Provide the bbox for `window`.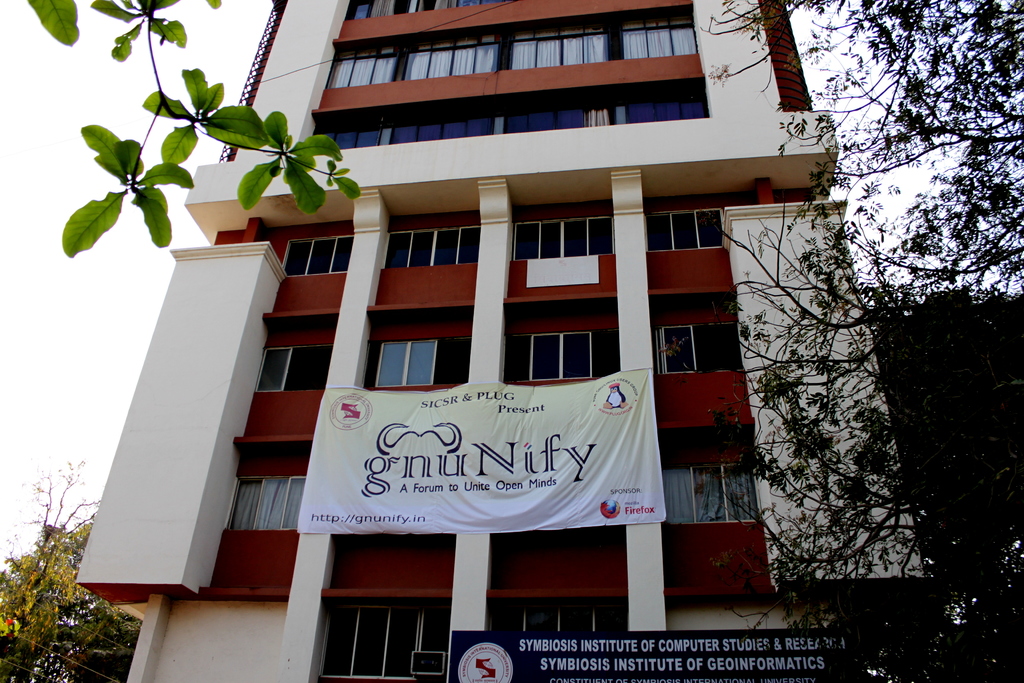
bbox=(503, 328, 618, 381).
